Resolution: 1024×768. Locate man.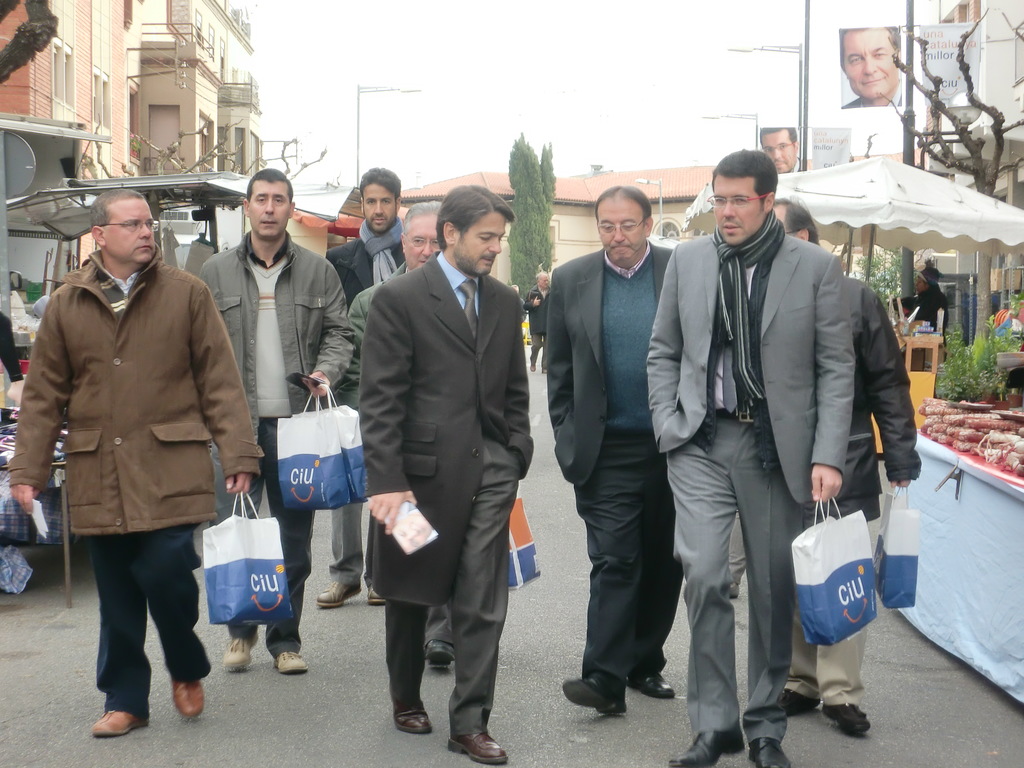
bbox=(842, 29, 906, 107).
